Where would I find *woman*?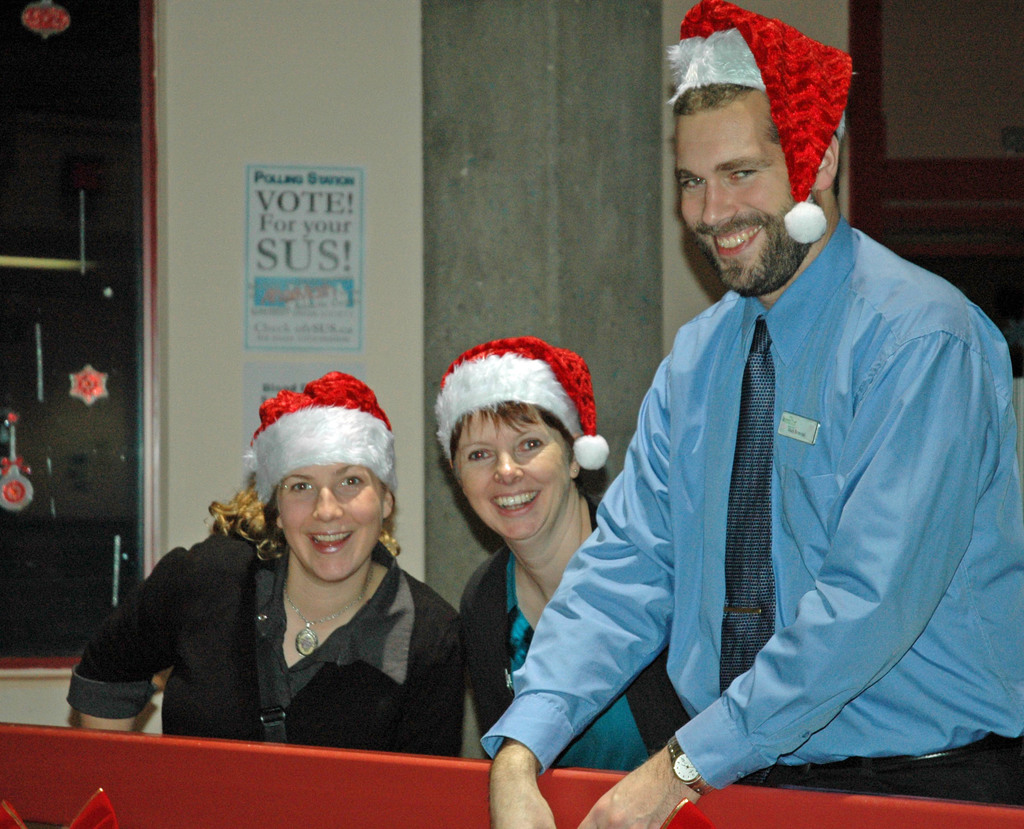
At rect(433, 334, 691, 773).
